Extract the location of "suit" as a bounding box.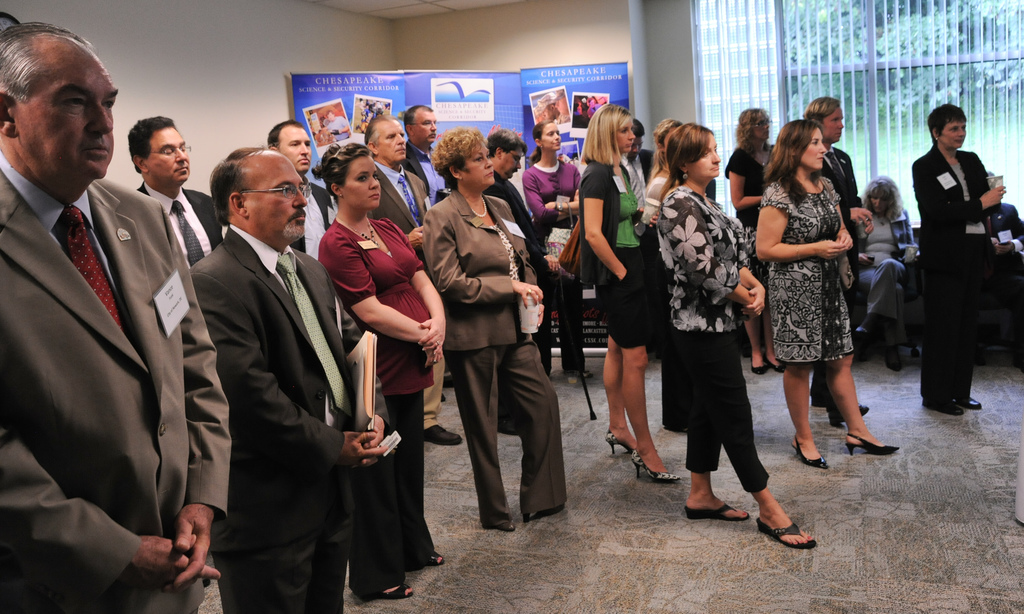
817:139:865:410.
